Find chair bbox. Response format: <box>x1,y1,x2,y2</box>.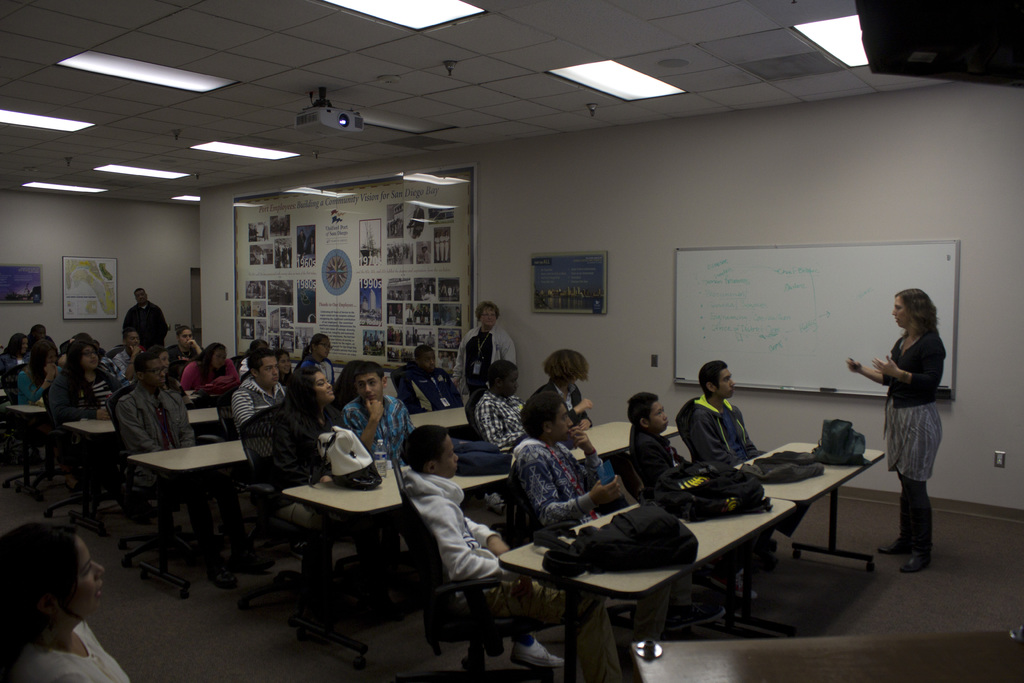
<box>44,391,104,514</box>.
